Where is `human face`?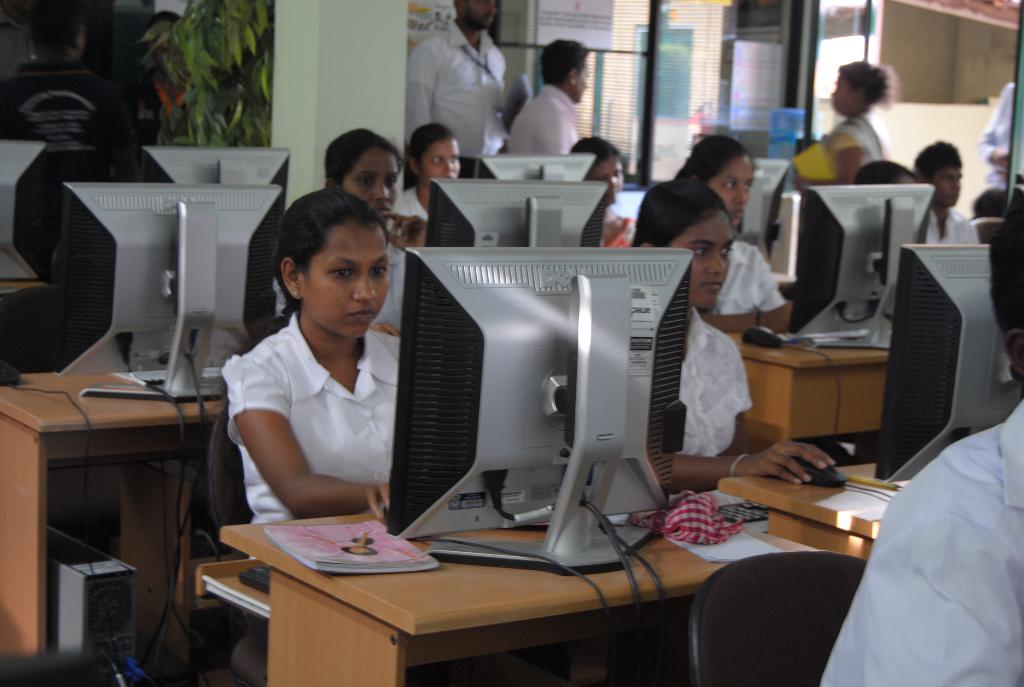
<bbox>829, 74, 851, 113</bbox>.
